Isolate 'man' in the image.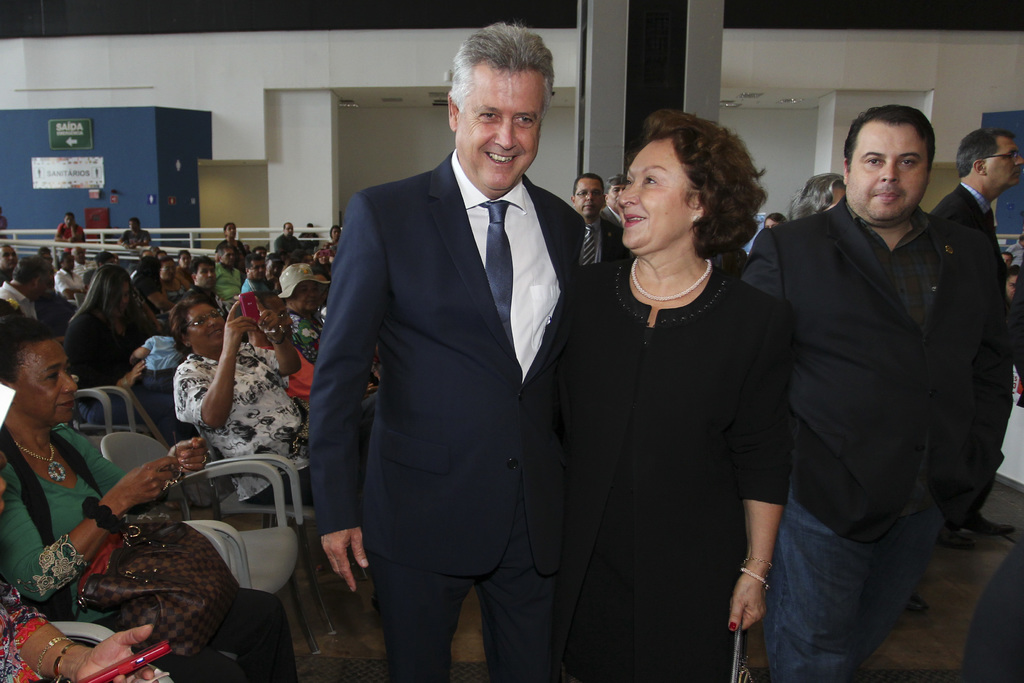
Isolated region: {"left": 314, "top": 17, "right": 589, "bottom": 671}.
